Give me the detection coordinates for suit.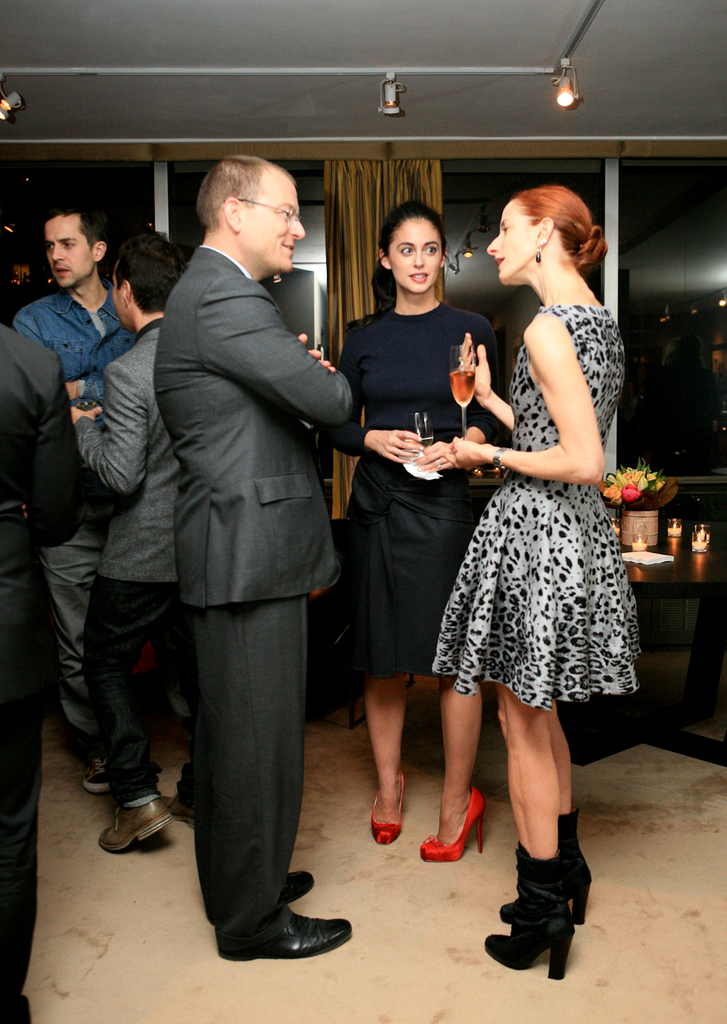
x1=70 y1=321 x2=185 y2=586.
